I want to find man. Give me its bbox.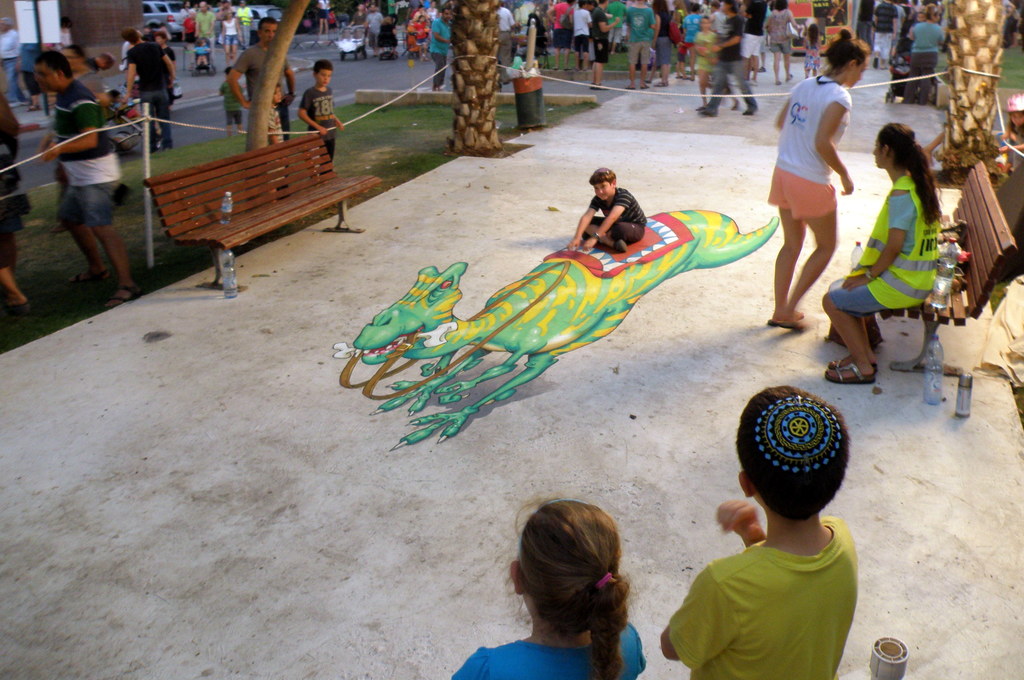
{"left": 115, "top": 25, "right": 144, "bottom": 72}.
